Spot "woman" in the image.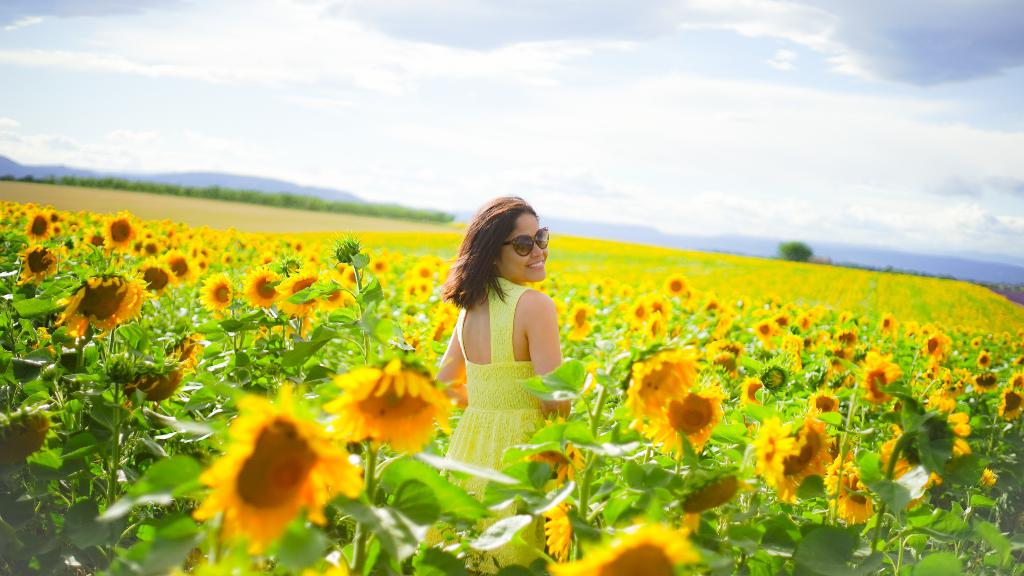
"woman" found at box(422, 196, 587, 575).
